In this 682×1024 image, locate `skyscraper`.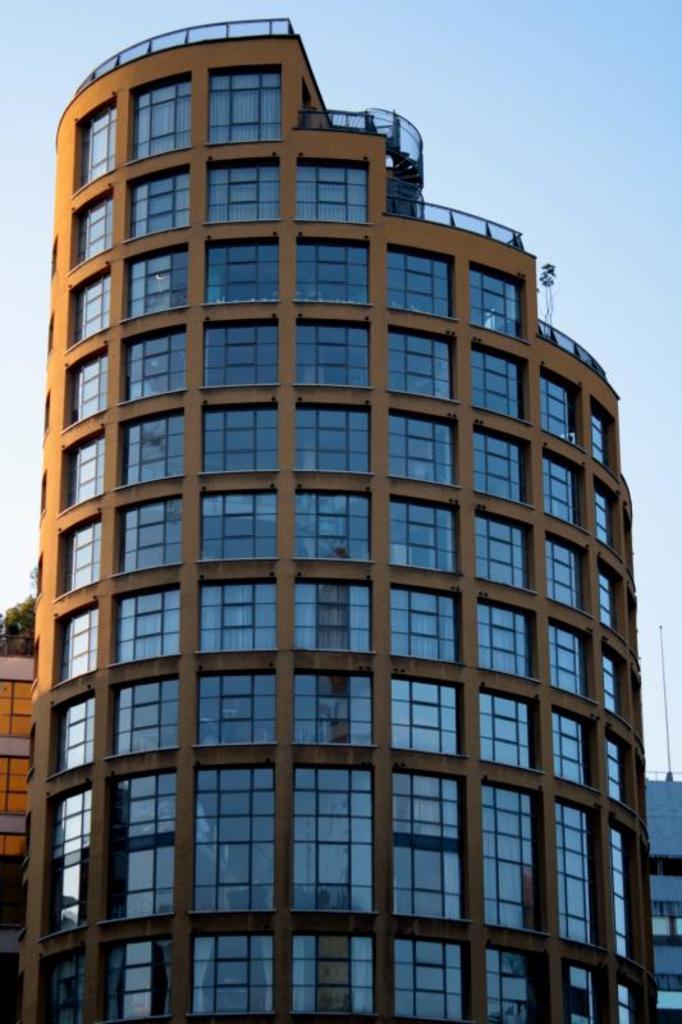
Bounding box: region(9, 23, 649, 1023).
